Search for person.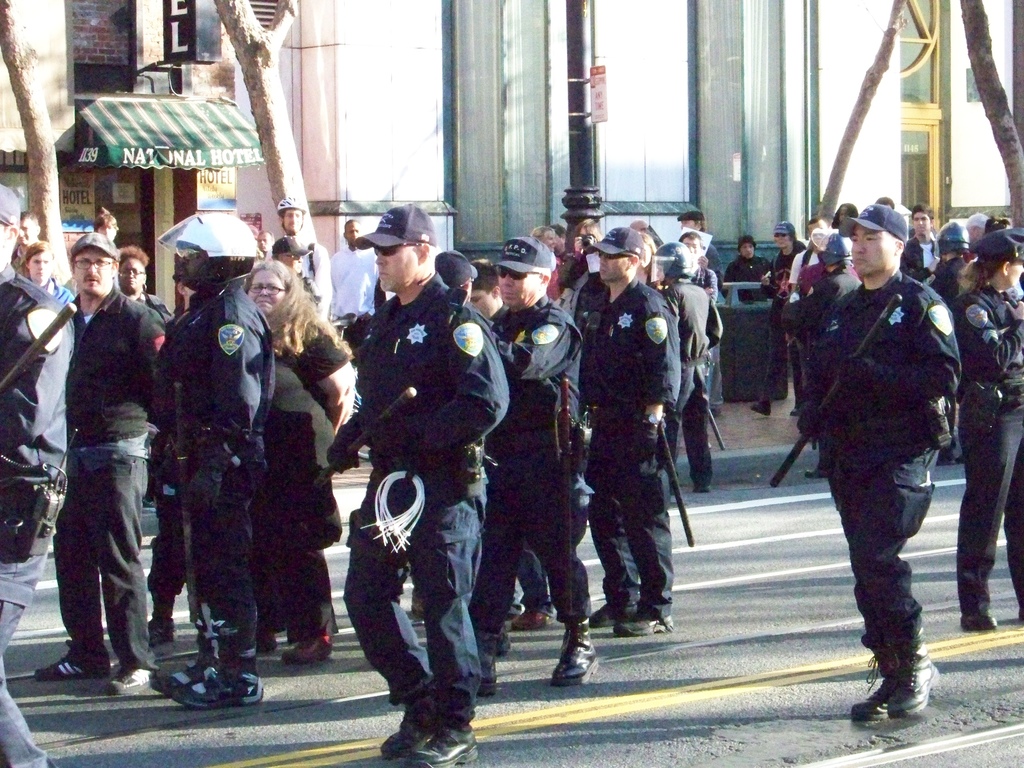
Found at locate(241, 260, 350, 668).
